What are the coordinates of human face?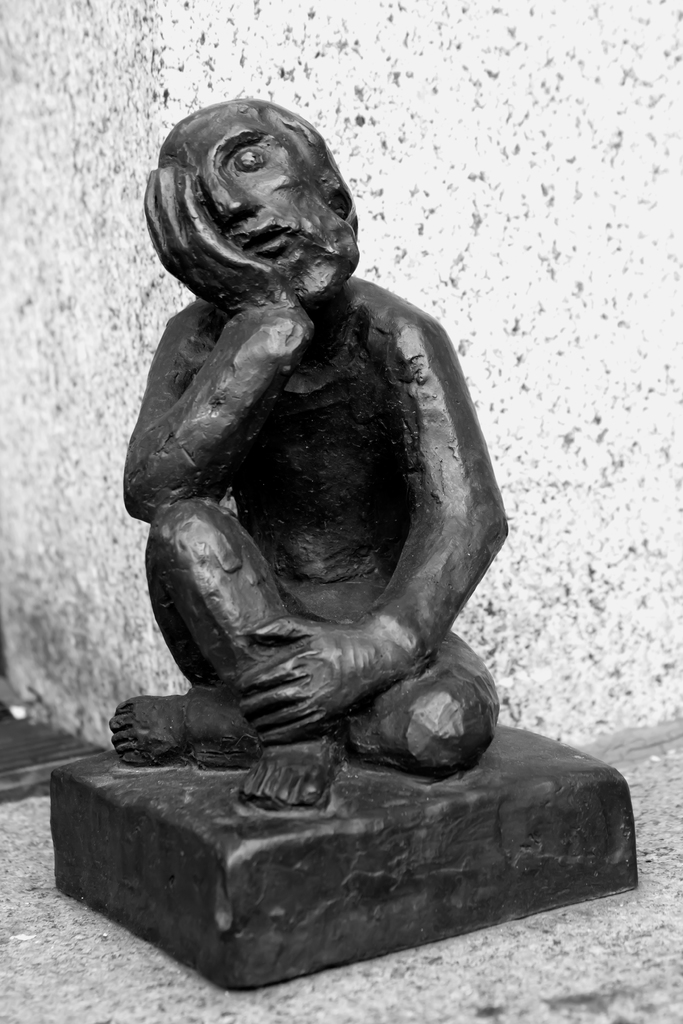
<region>158, 90, 311, 274</region>.
